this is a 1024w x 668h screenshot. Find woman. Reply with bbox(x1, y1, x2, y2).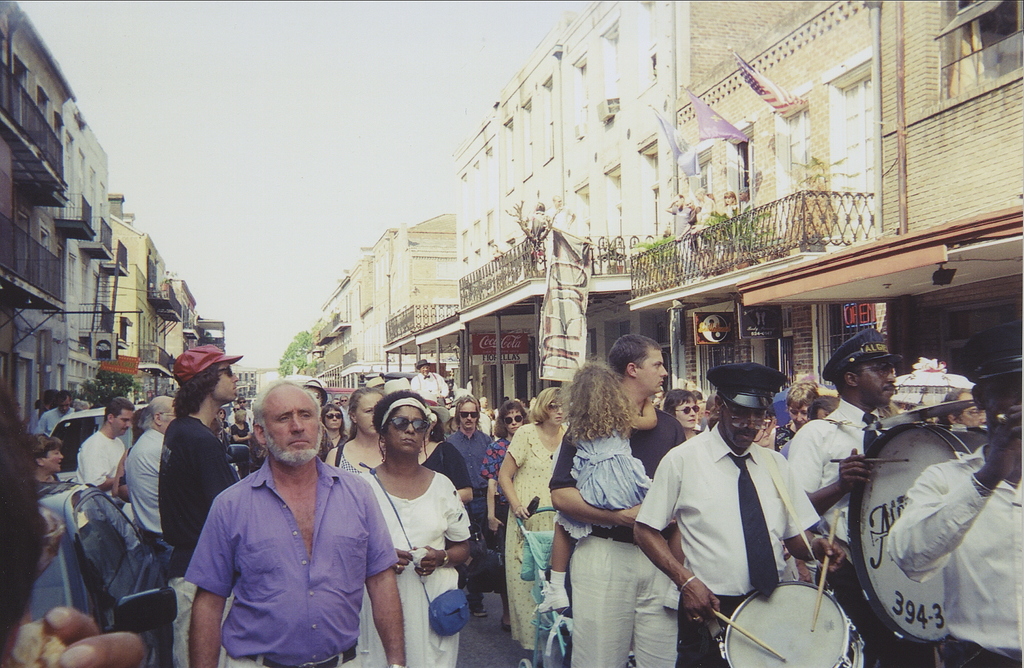
bbox(321, 401, 351, 449).
